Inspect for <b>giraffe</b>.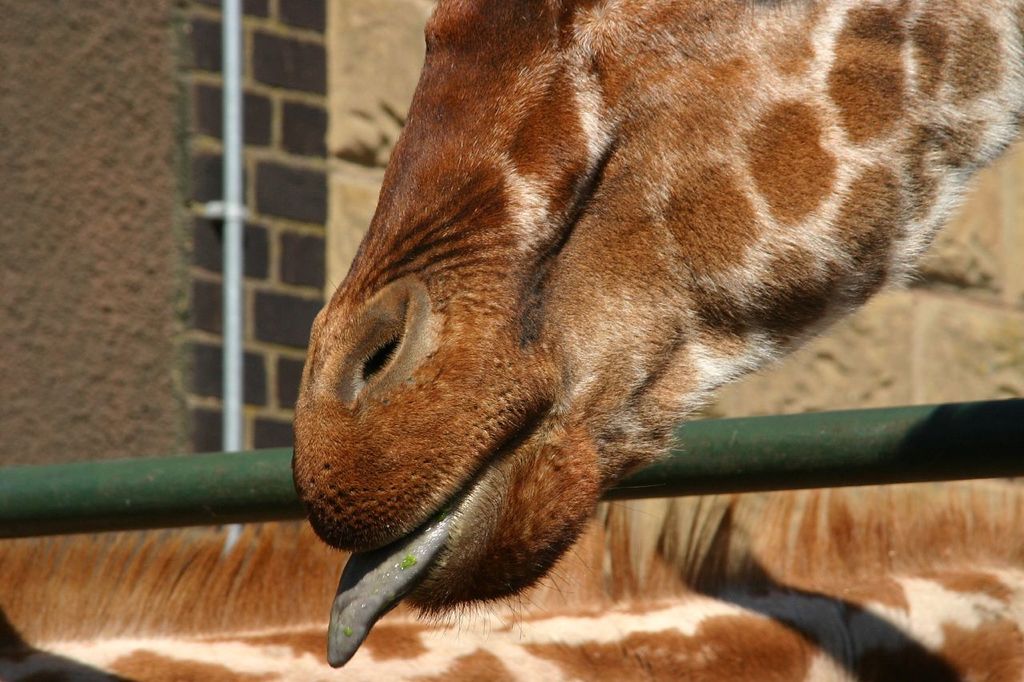
Inspection: crop(0, 0, 1023, 681).
